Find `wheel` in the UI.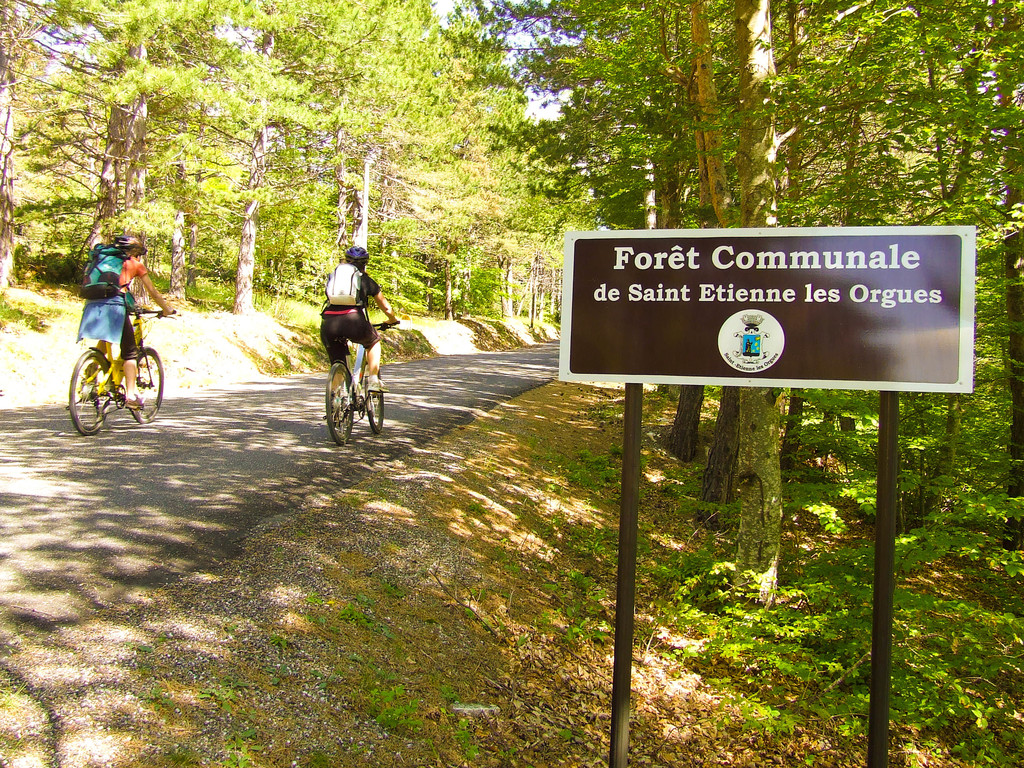
UI element at bbox=(326, 365, 355, 444).
